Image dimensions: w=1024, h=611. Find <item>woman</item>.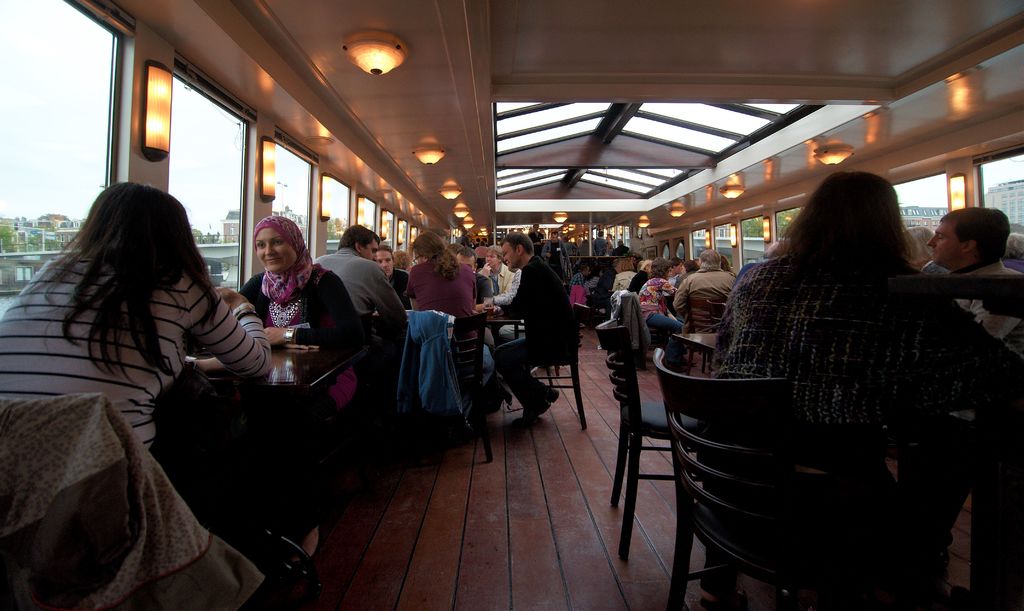
[696,169,1023,610].
